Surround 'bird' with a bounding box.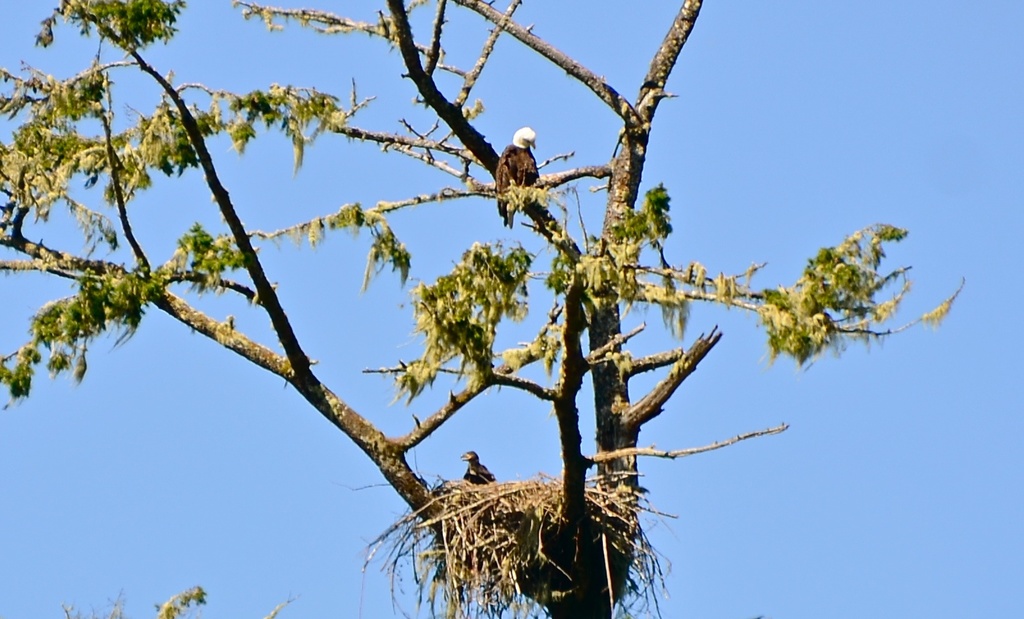
(488, 122, 550, 220).
